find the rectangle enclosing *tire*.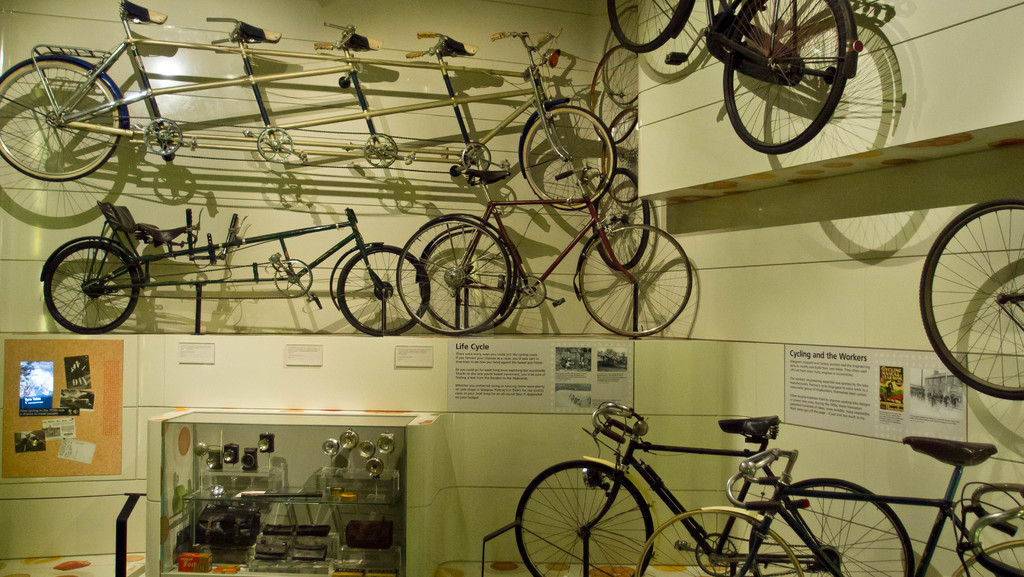
bbox(515, 462, 653, 576).
